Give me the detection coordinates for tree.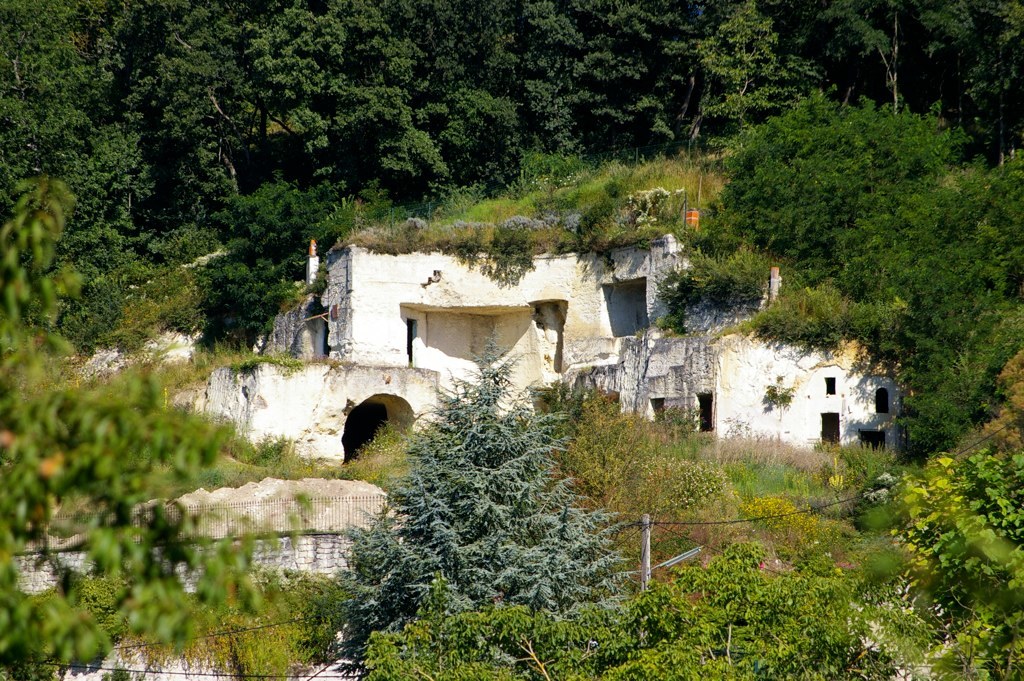
{"x1": 298, "y1": 322, "x2": 642, "y2": 662}.
